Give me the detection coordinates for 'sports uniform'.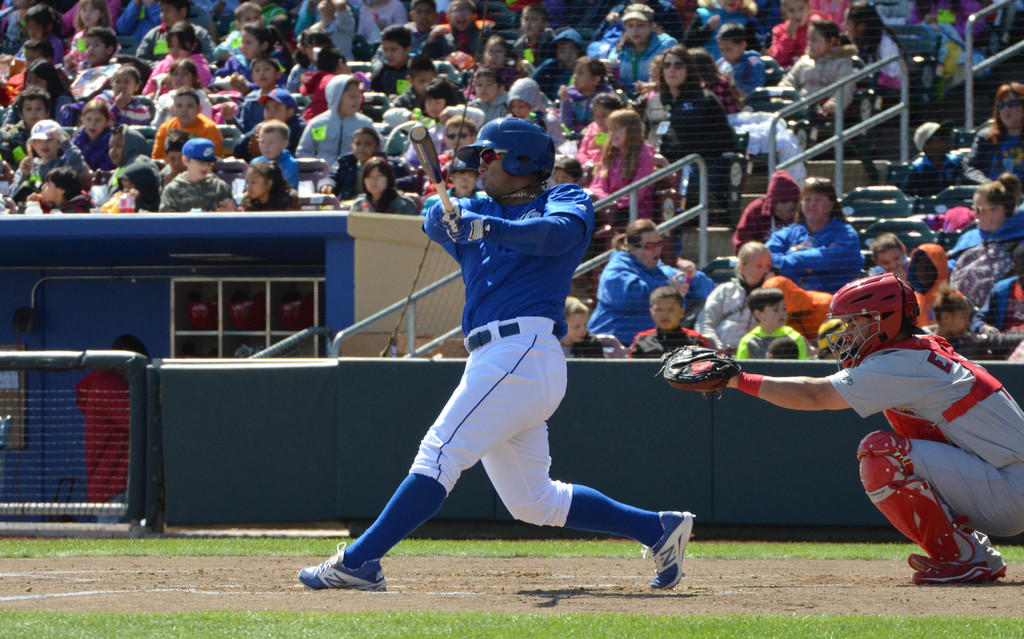
left=330, top=171, right=688, bottom=591.
